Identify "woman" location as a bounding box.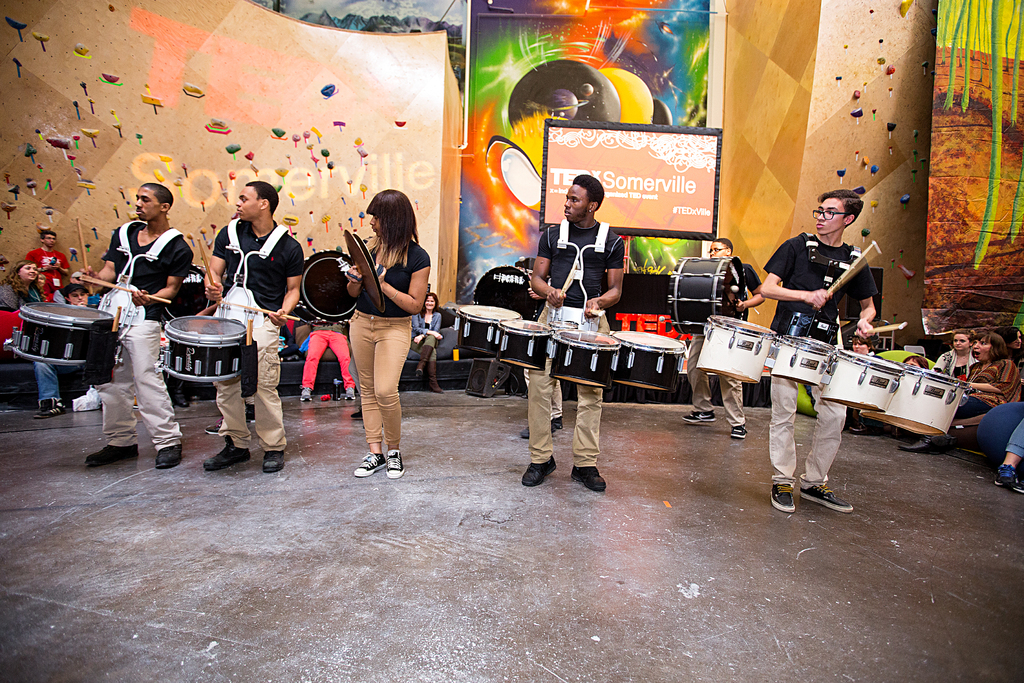
x1=992 y1=397 x2=1023 y2=497.
